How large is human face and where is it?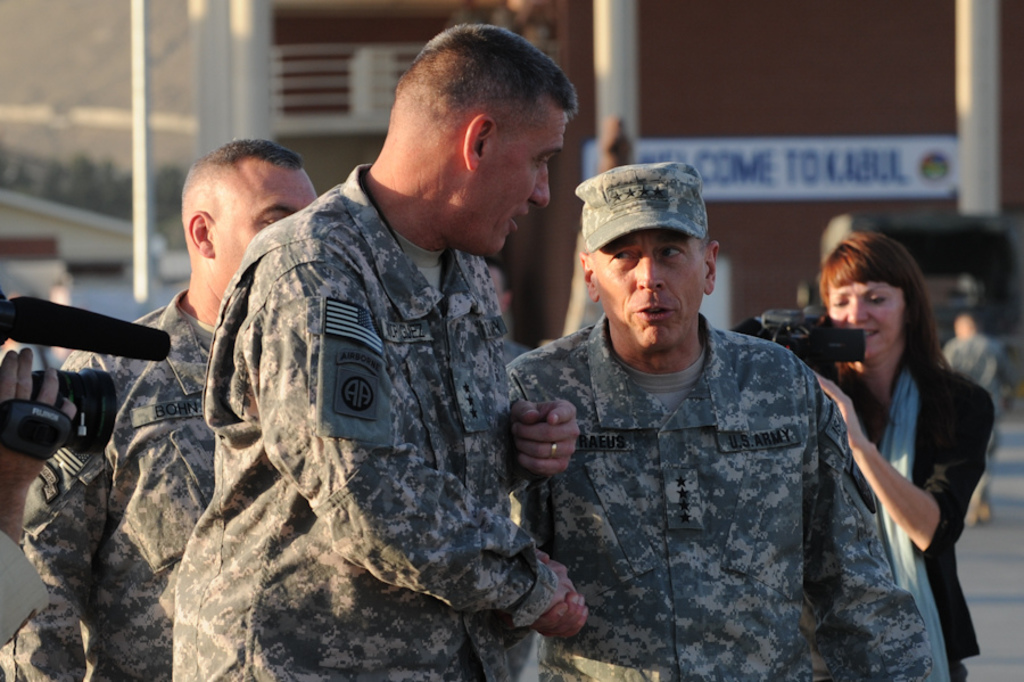
Bounding box: <region>593, 228, 704, 352</region>.
